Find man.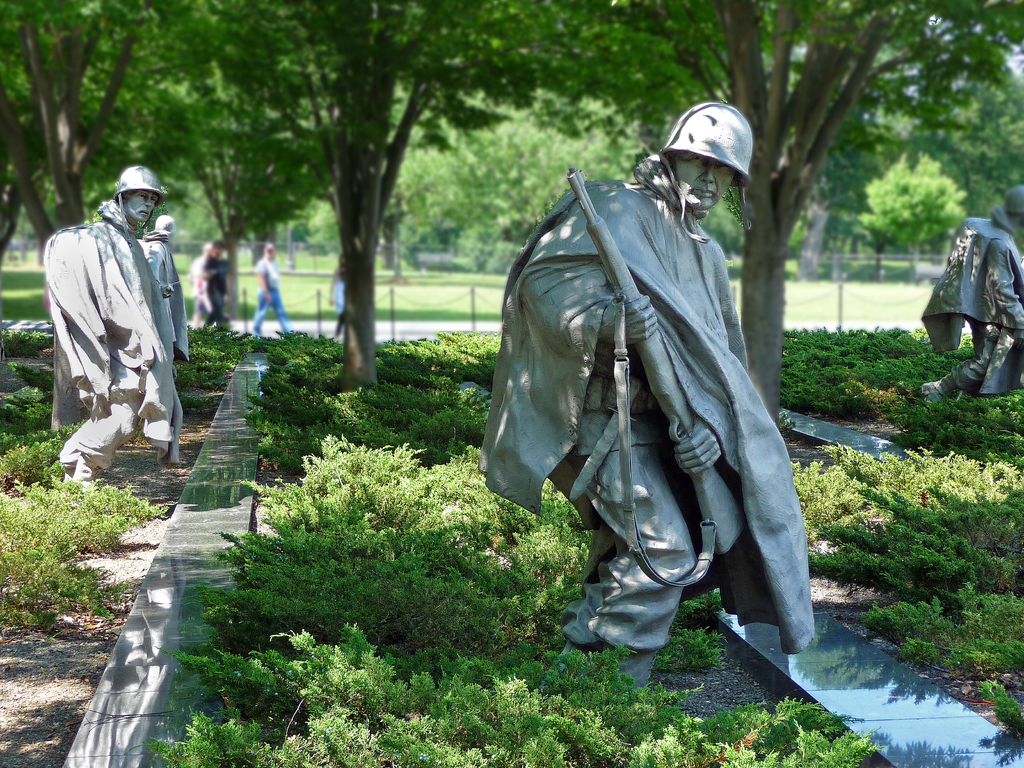
select_region(480, 99, 812, 698).
